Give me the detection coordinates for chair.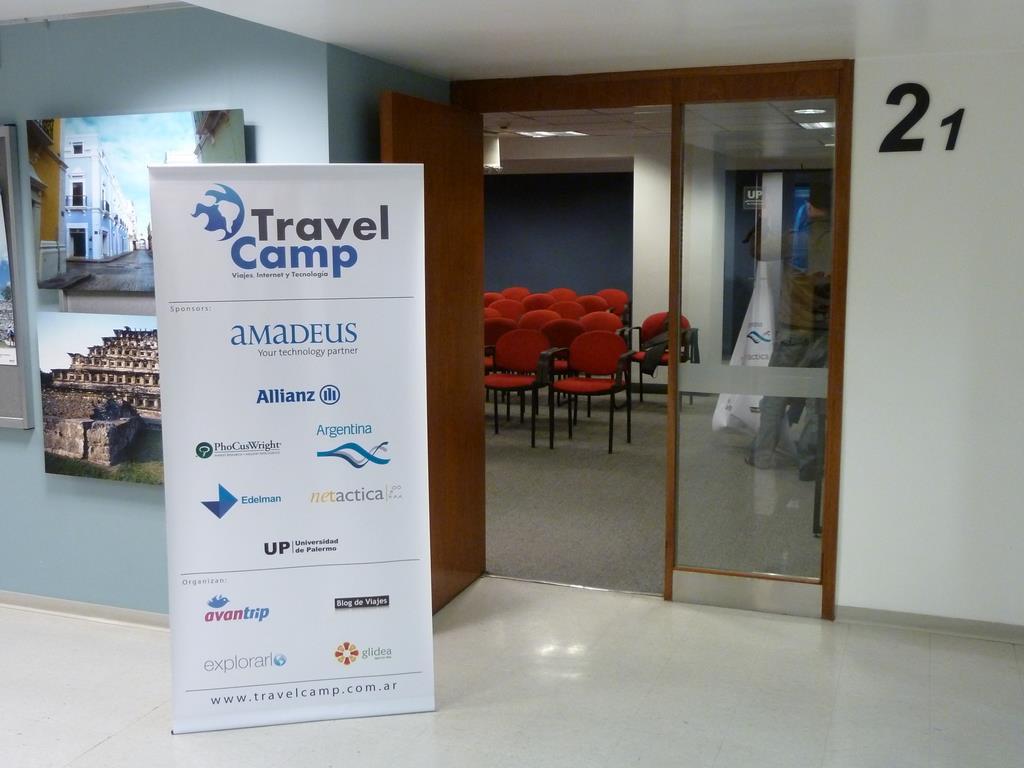
{"x1": 483, "y1": 291, "x2": 498, "y2": 308}.
